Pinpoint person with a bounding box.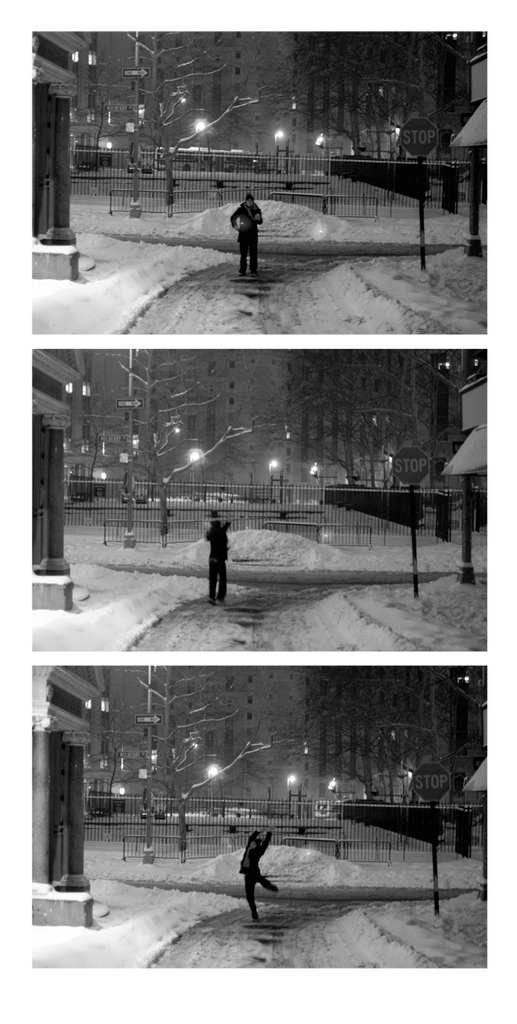
bbox=(202, 504, 242, 595).
